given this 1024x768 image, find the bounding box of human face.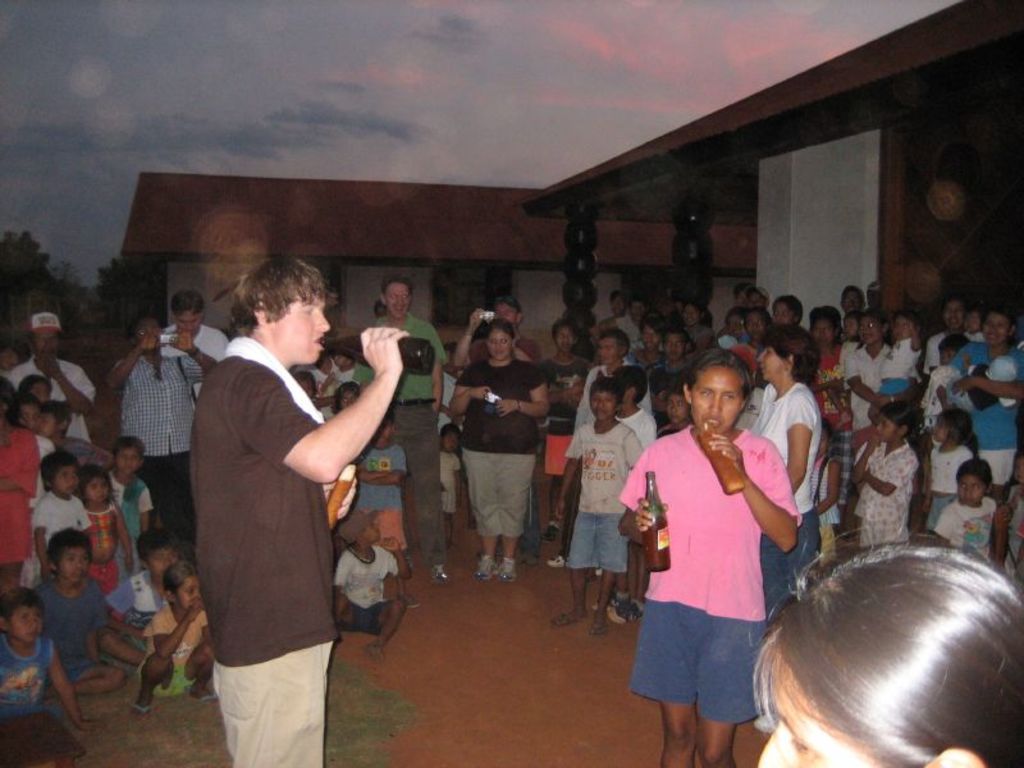
643, 328, 660, 351.
